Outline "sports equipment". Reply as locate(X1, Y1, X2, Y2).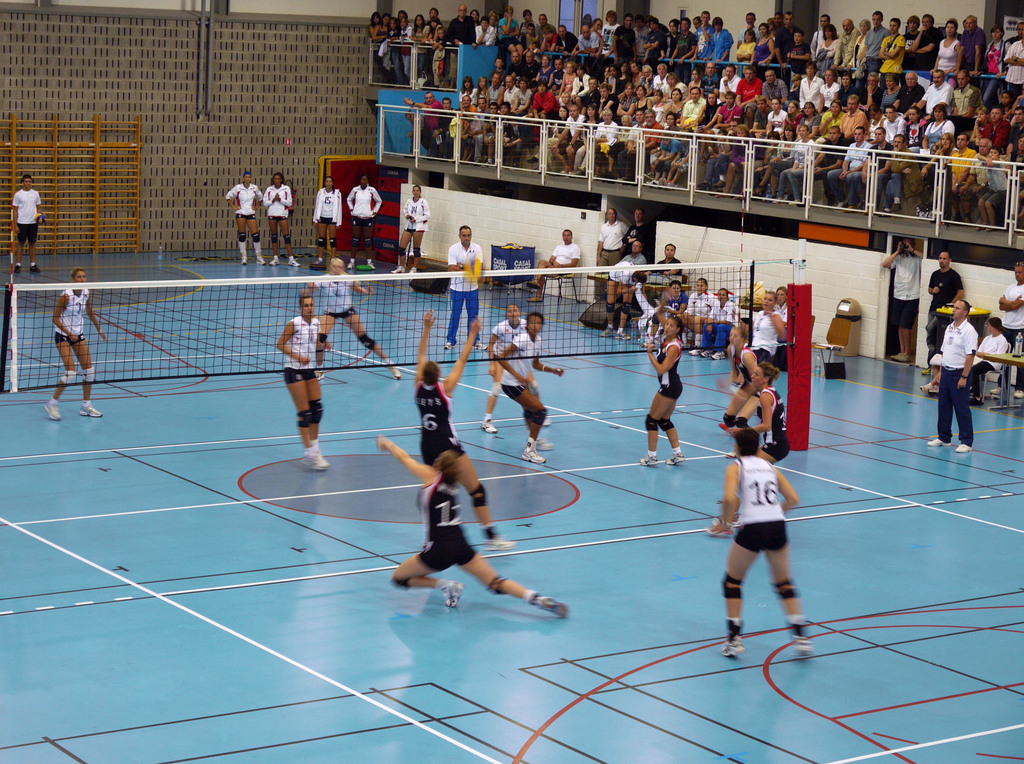
locate(0, 259, 794, 394).
